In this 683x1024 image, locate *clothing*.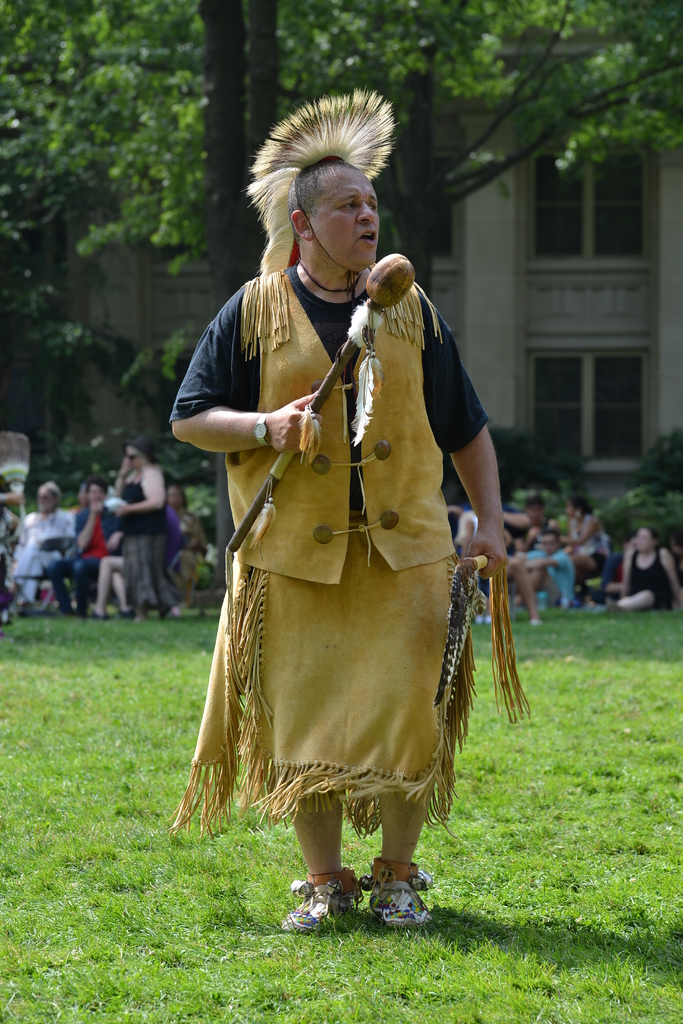
Bounding box: (623,543,675,606).
